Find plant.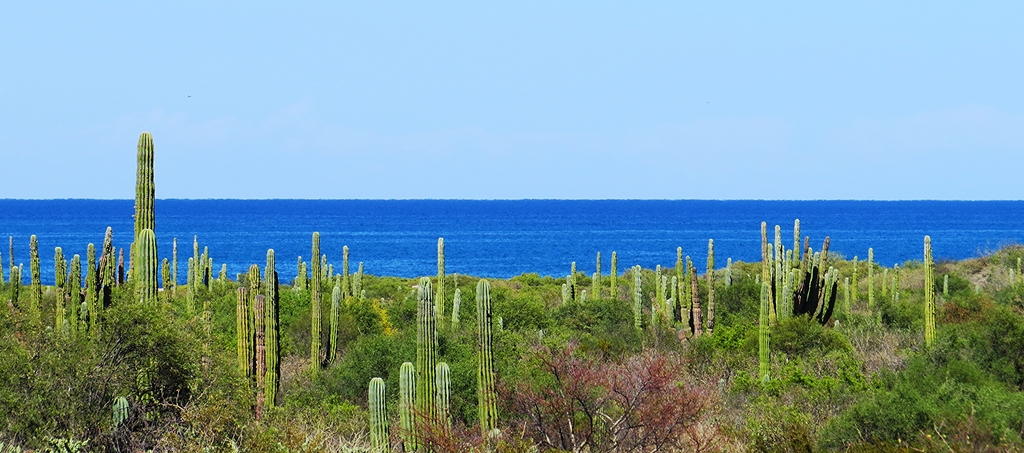
x1=845, y1=276, x2=850, y2=314.
